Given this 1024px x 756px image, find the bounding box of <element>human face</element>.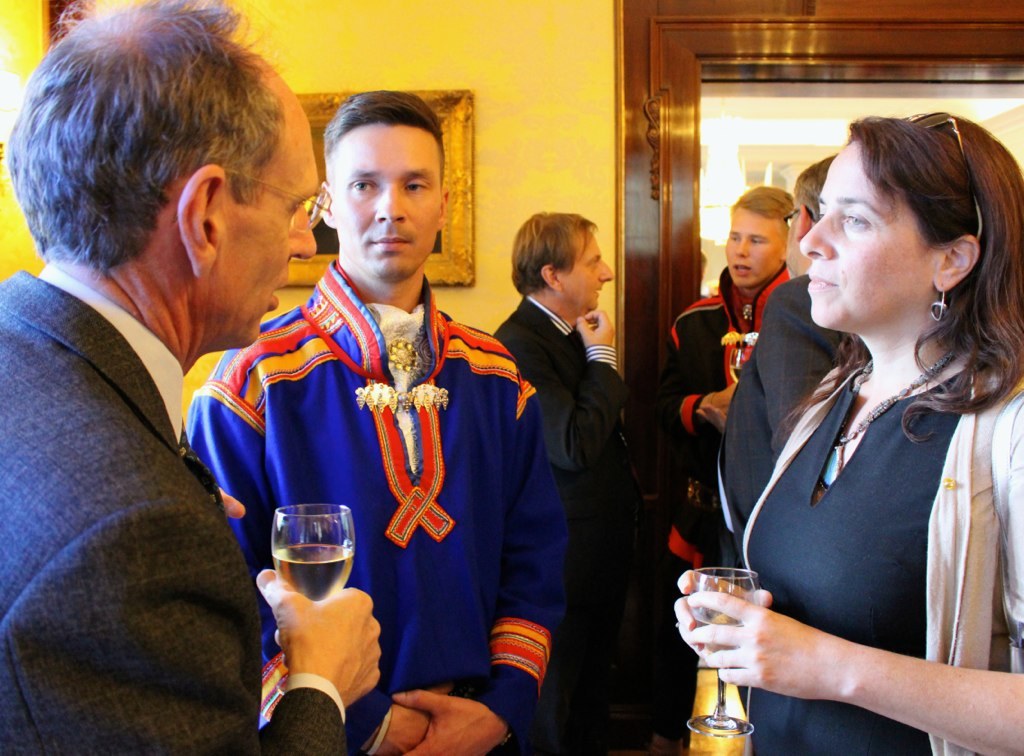
<region>784, 189, 808, 279</region>.
